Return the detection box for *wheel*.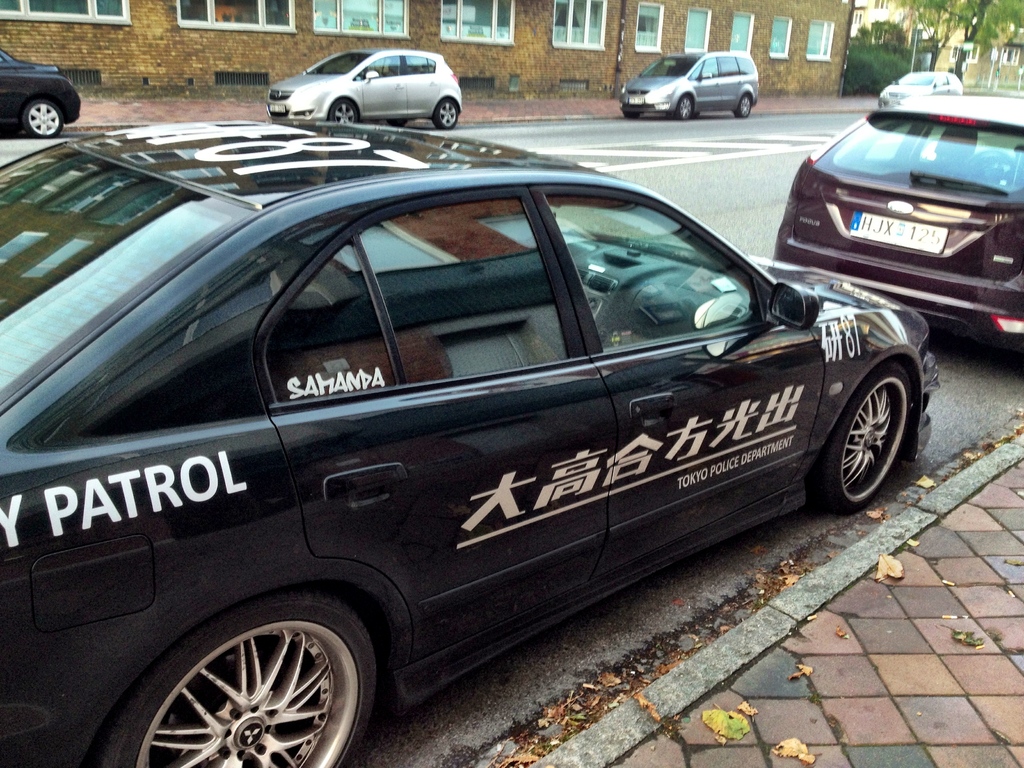
l=24, t=98, r=62, b=139.
